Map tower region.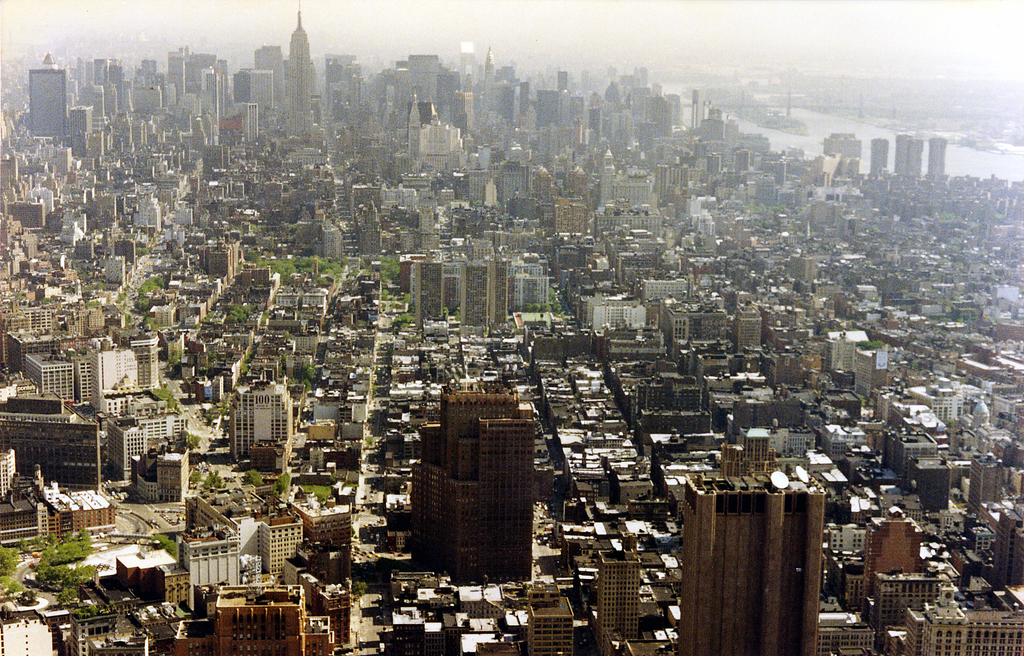
Mapped to x1=184, y1=531, x2=245, y2=614.
